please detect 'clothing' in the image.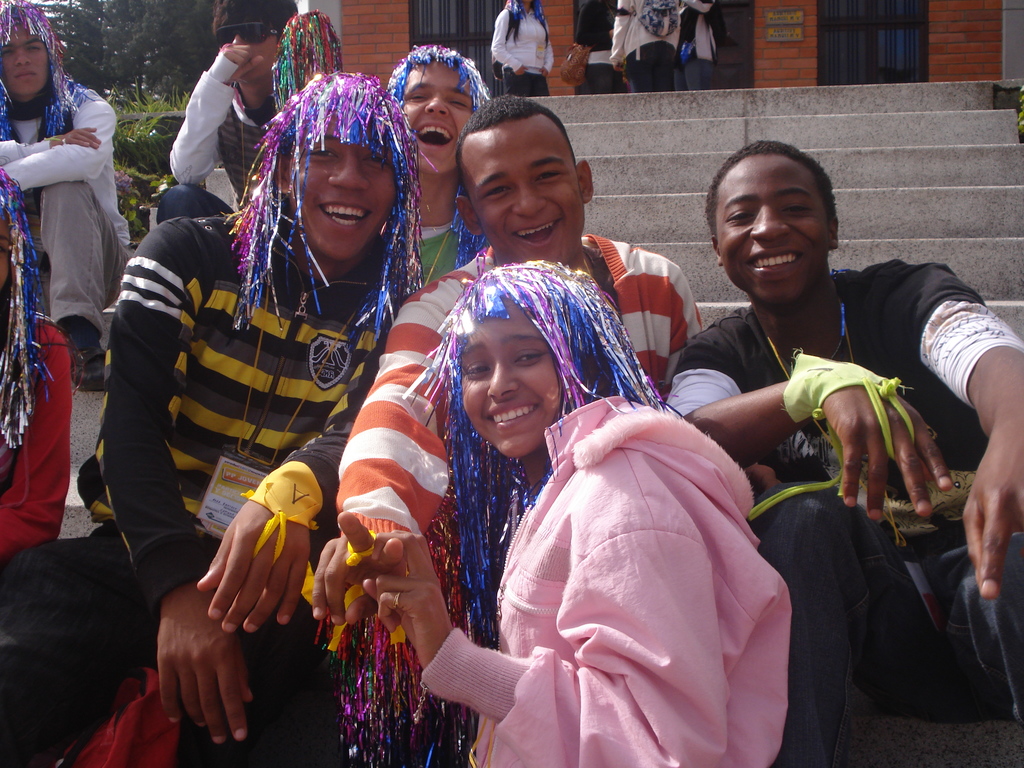
x1=611, y1=0, x2=713, y2=90.
